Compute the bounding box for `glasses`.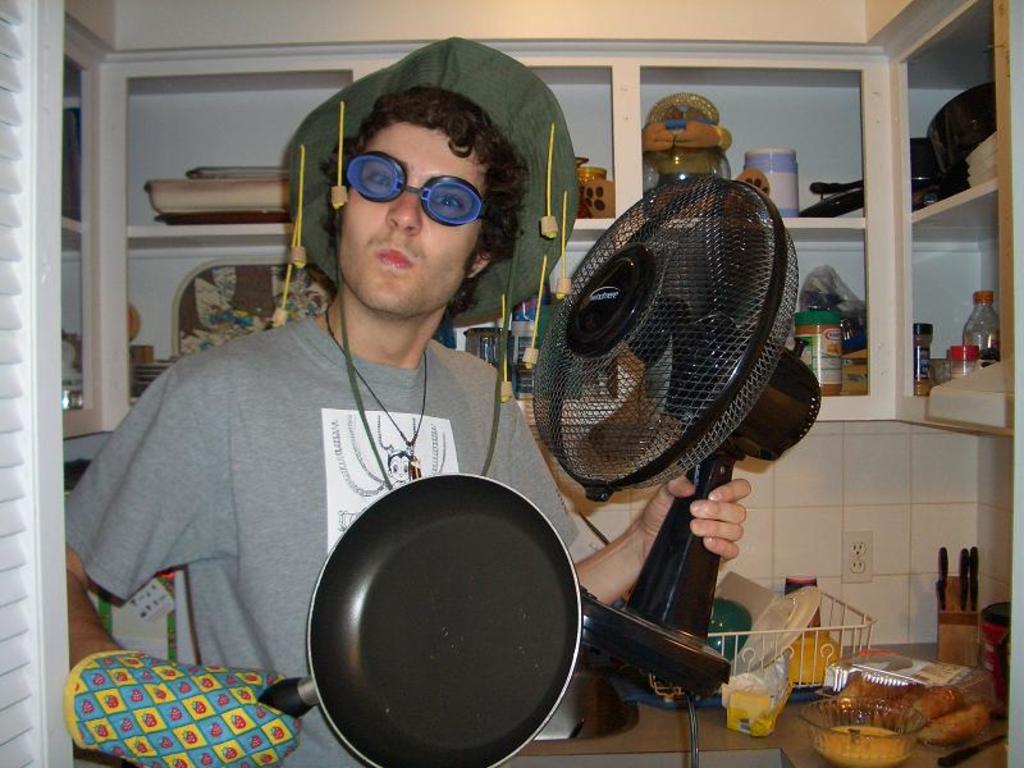
box=[347, 148, 488, 224].
